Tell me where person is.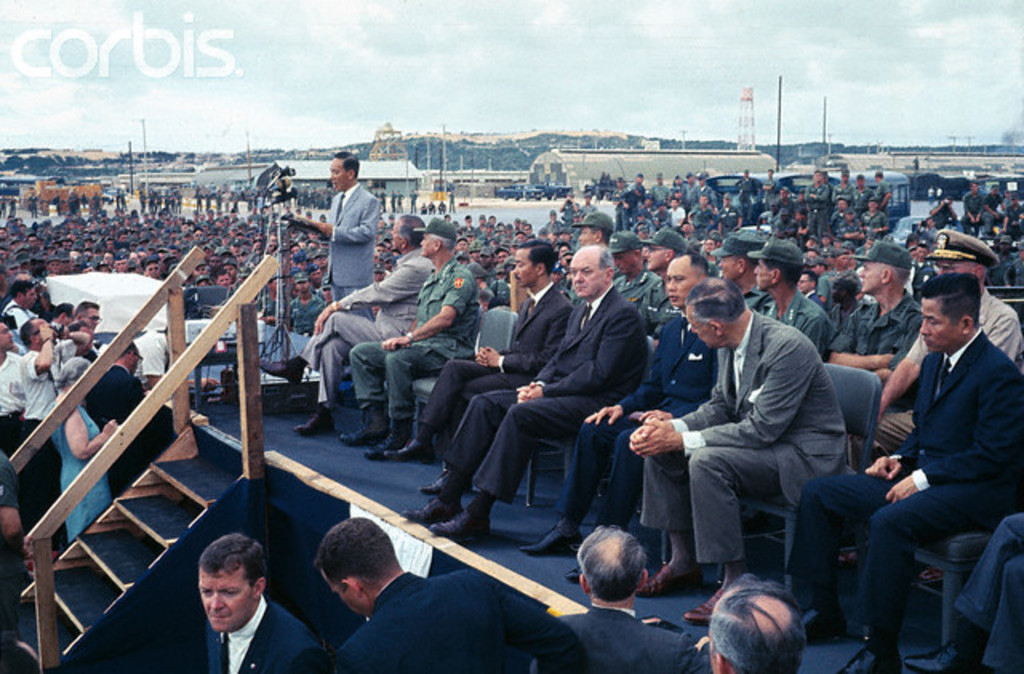
person is at bbox=(518, 245, 720, 589).
